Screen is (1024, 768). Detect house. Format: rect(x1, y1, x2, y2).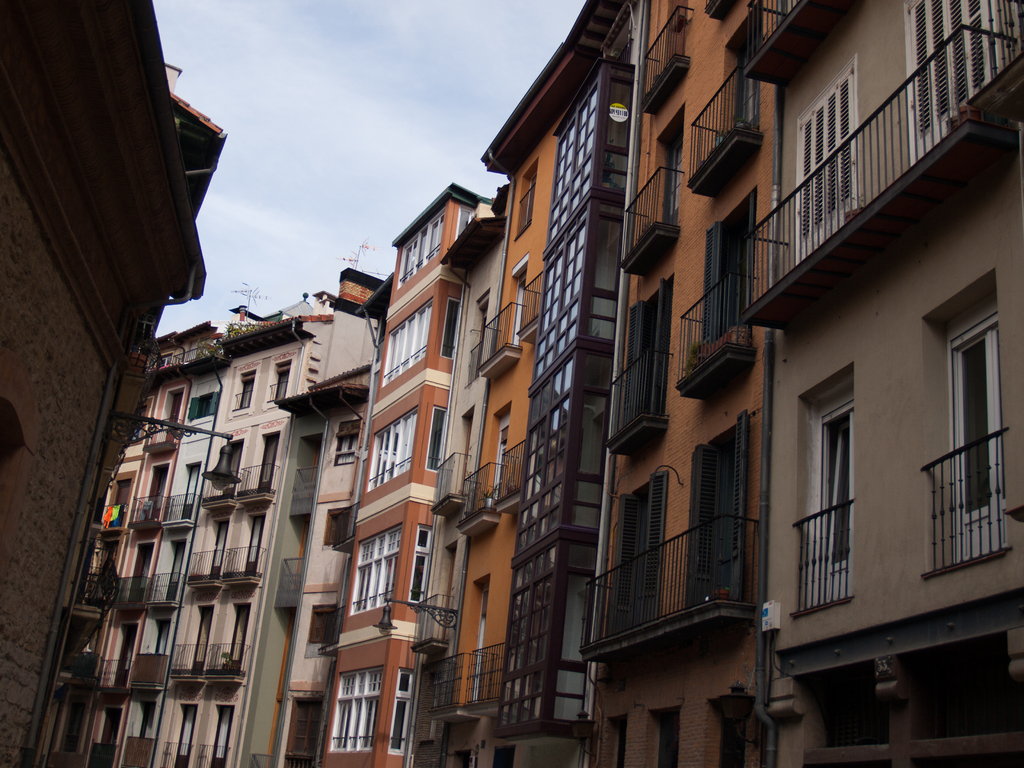
rect(319, 173, 500, 767).
